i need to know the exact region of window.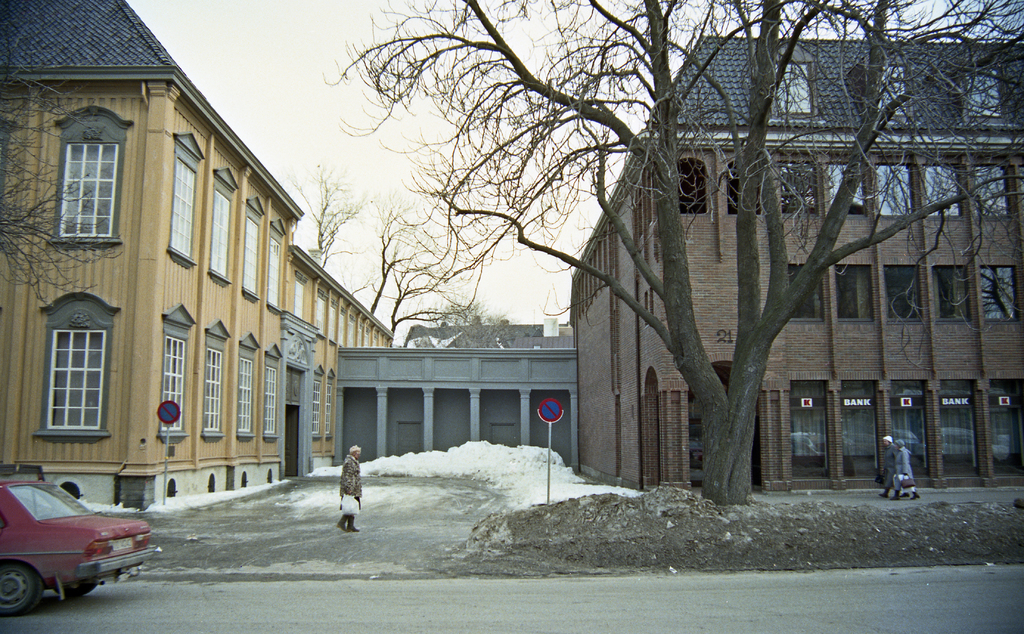
Region: rect(884, 260, 926, 324).
